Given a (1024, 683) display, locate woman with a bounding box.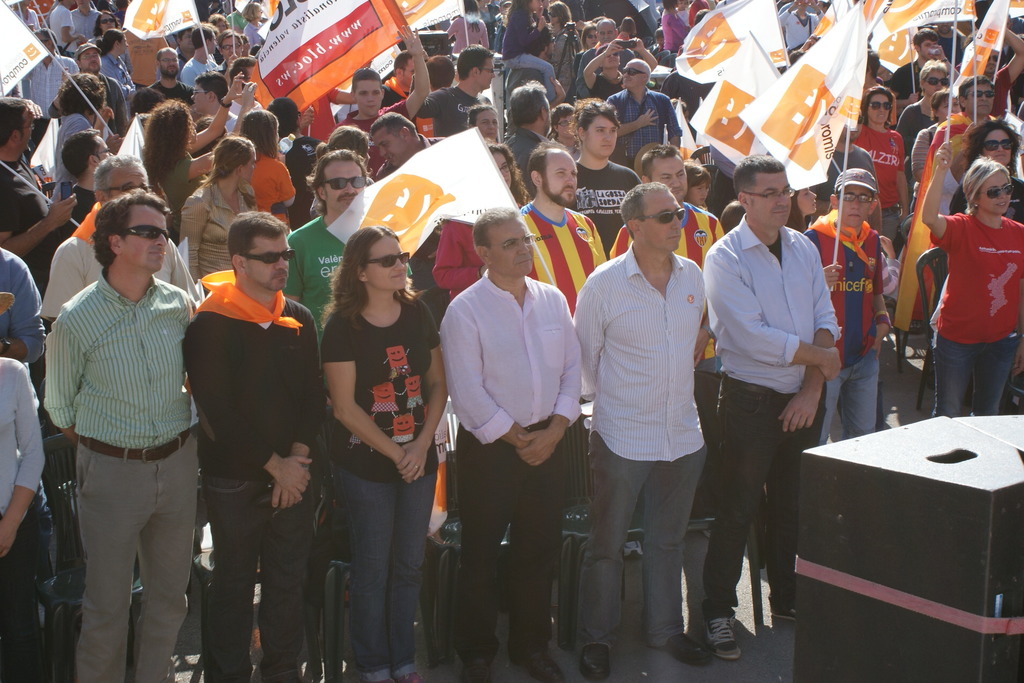
Located: 568,26,598,105.
